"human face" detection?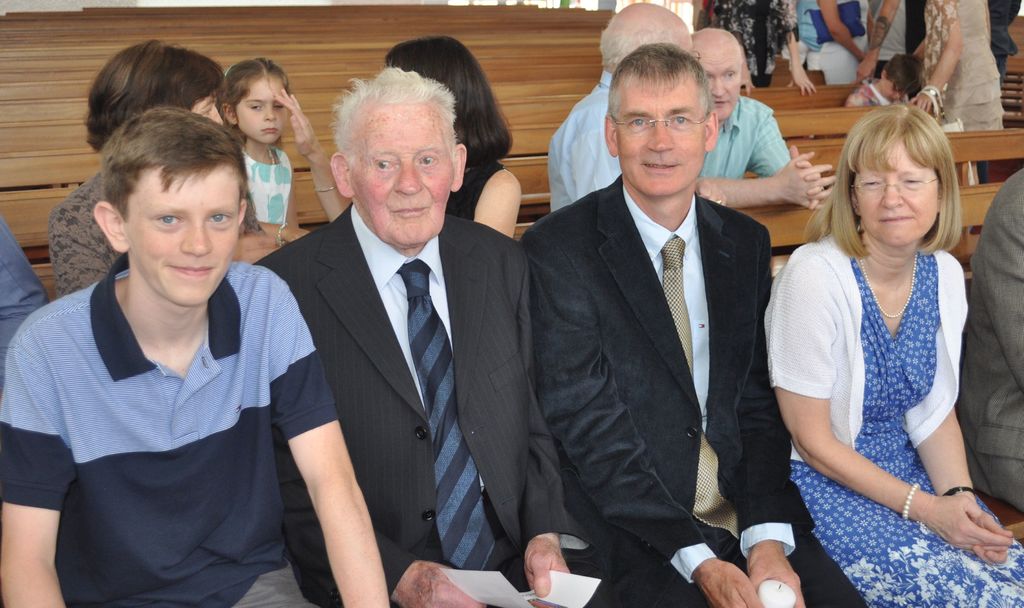
<bbox>125, 167, 241, 307</bbox>
